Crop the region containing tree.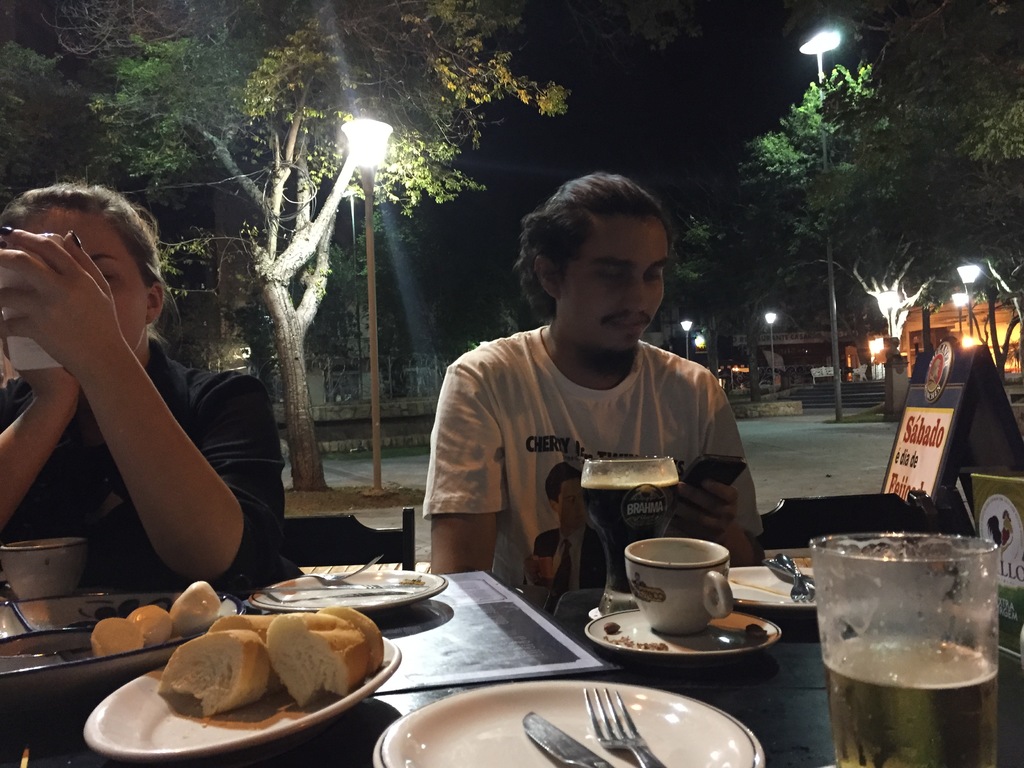
Crop region: rect(1, 0, 574, 491).
